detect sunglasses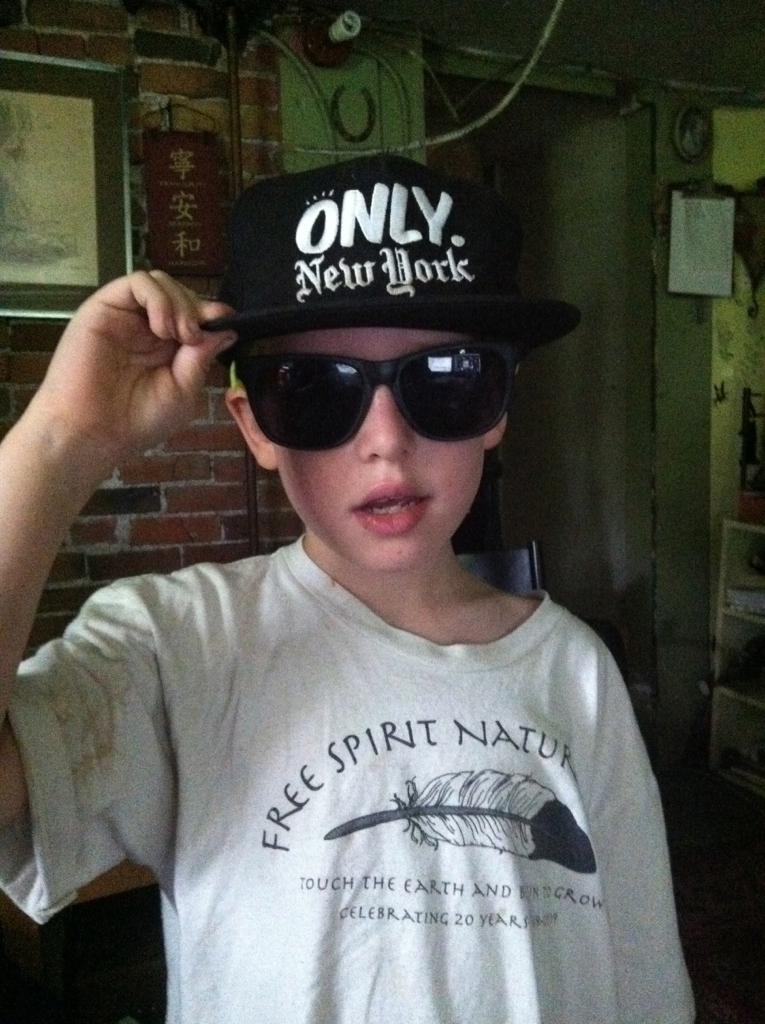
Rect(229, 338, 518, 452)
